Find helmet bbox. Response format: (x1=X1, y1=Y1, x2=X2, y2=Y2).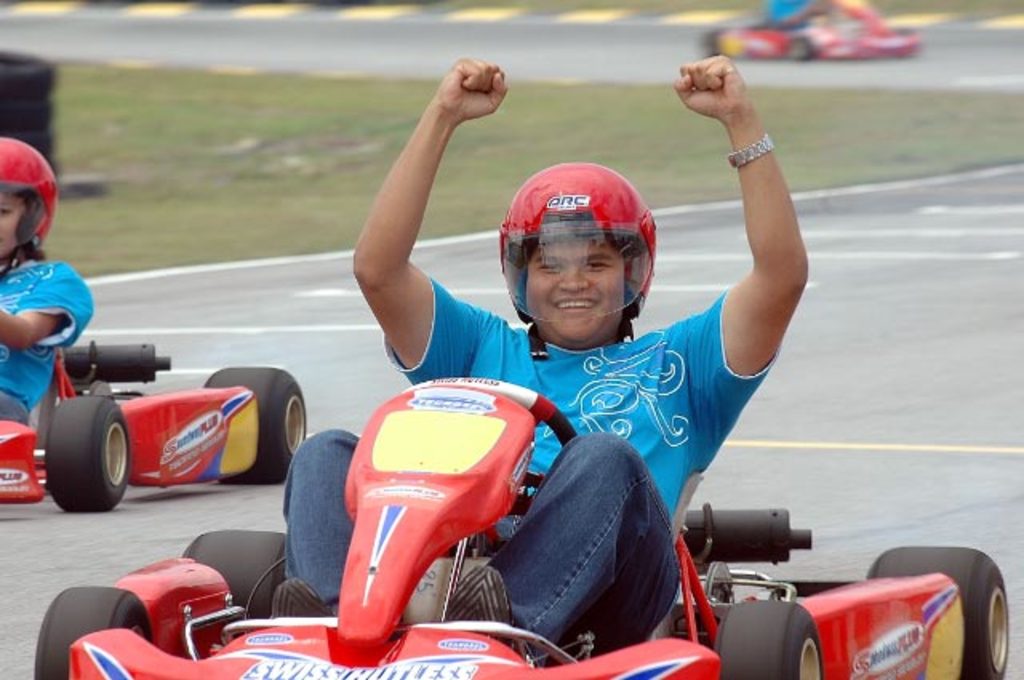
(x1=507, y1=158, x2=659, y2=342).
